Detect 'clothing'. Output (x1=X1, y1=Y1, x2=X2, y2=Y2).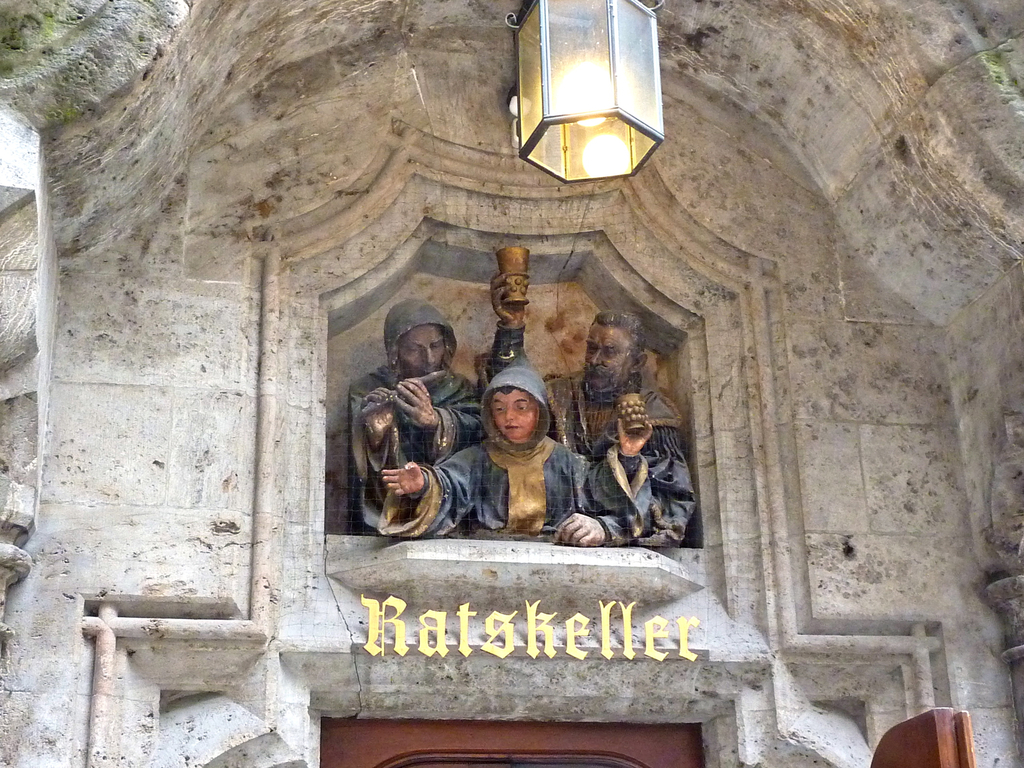
(x1=538, y1=372, x2=706, y2=547).
